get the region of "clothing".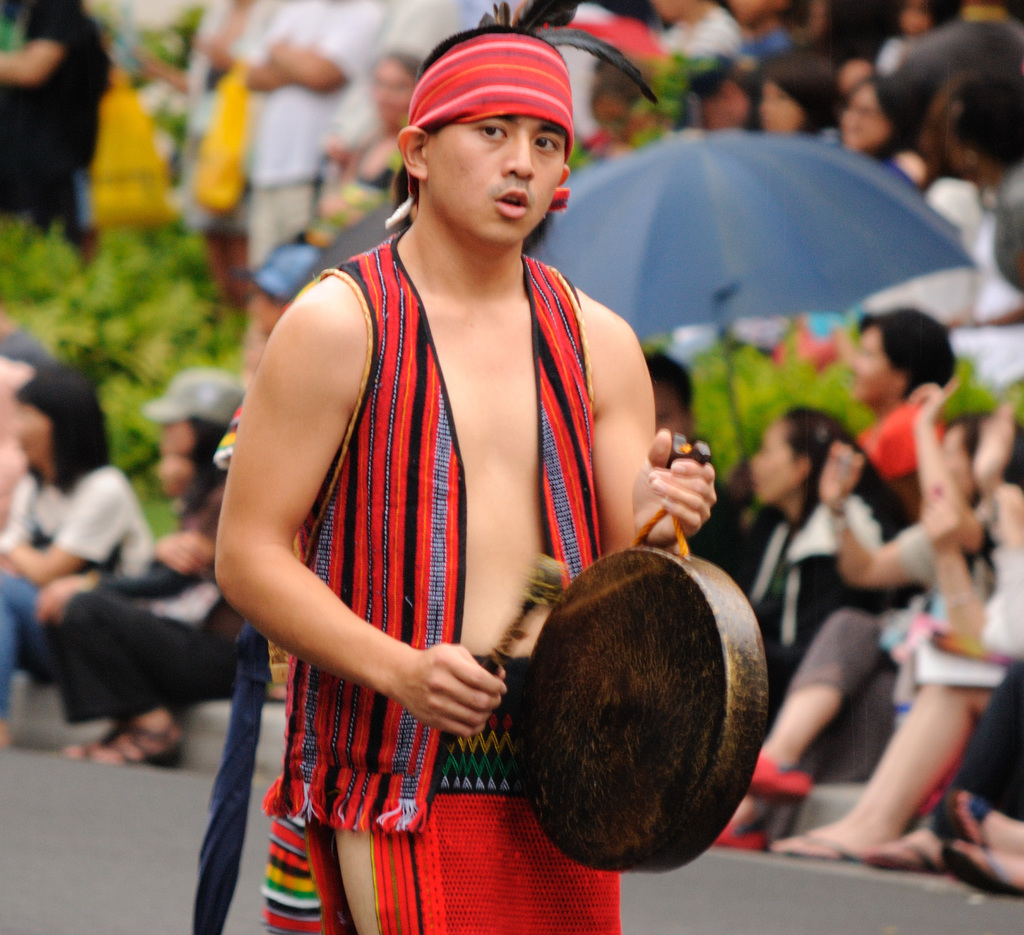
{"left": 175, "top": 0, "right": 252, "bottom": 247}.
